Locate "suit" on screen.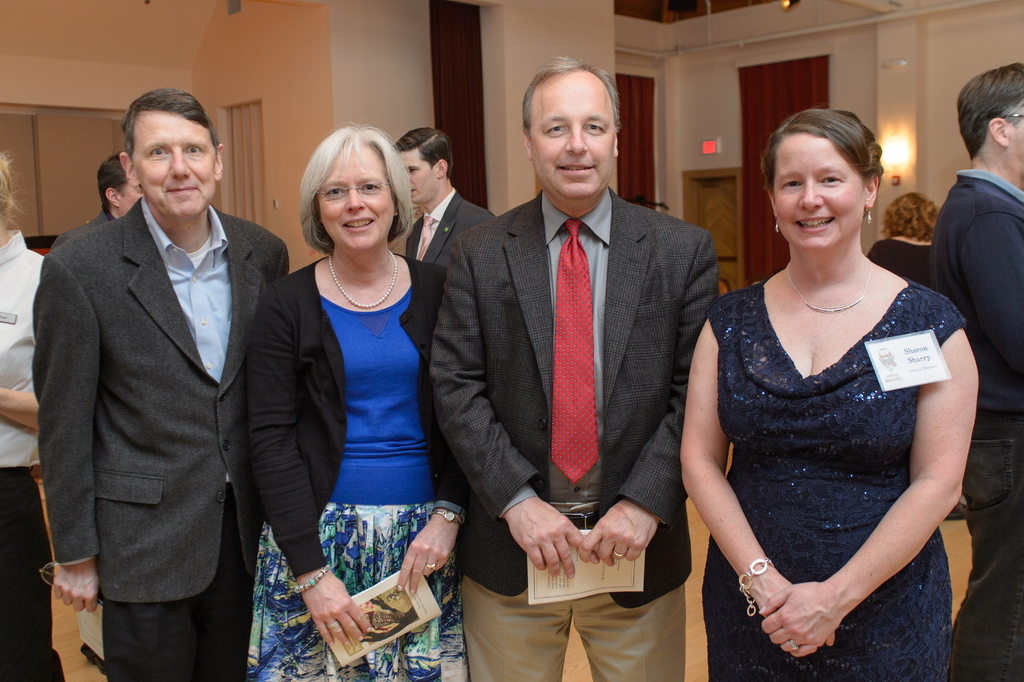
On screen at region(31, 196, 289, 681).
